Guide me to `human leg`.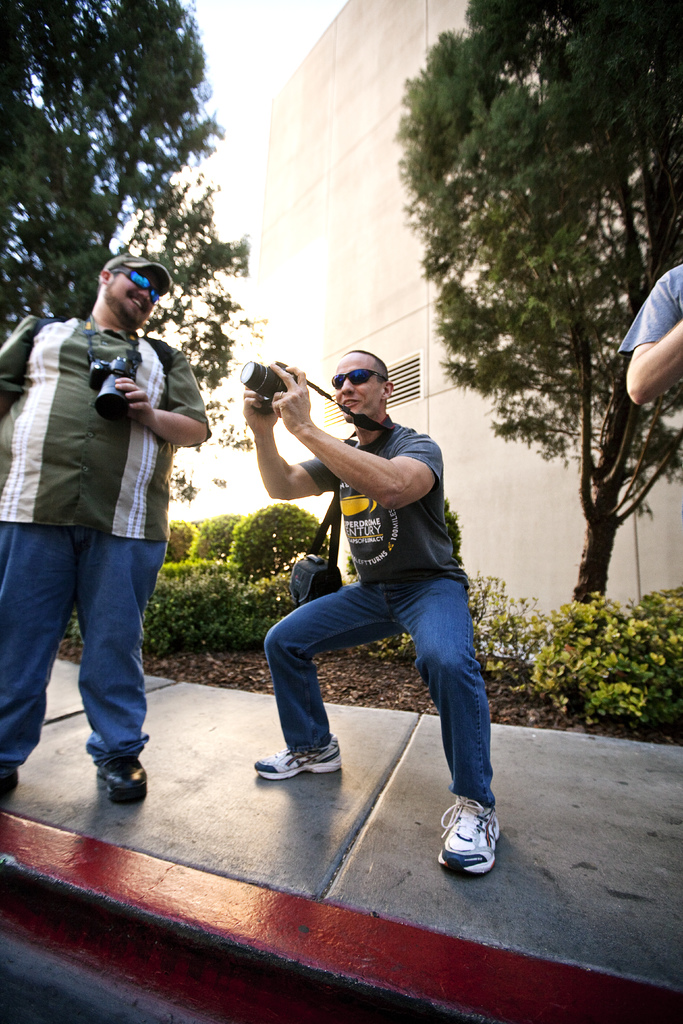
Guidance: 256 586 396 783.
